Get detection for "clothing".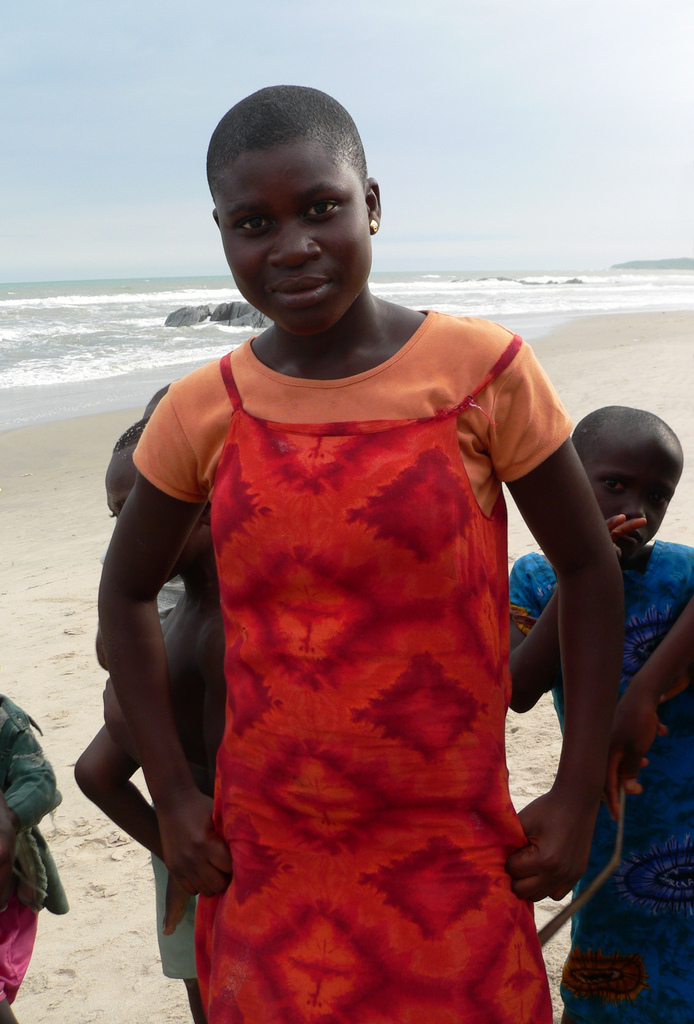
Detection: pyautogui.locateOnScreen(506, 540, 693, 1023).
